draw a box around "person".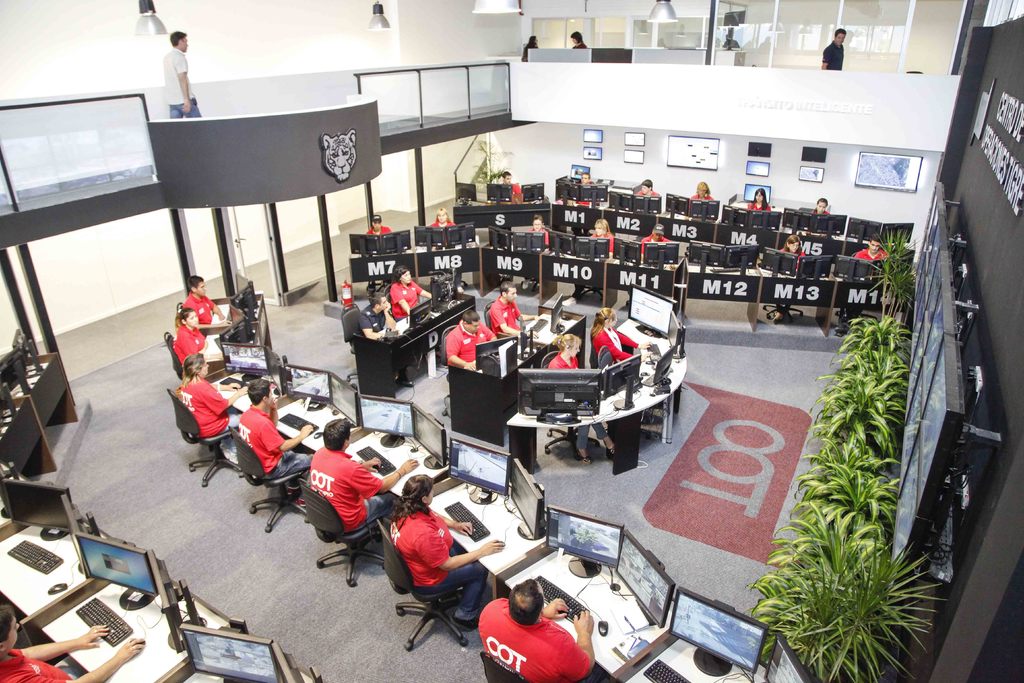
box=[355, 289, 394, 340].
